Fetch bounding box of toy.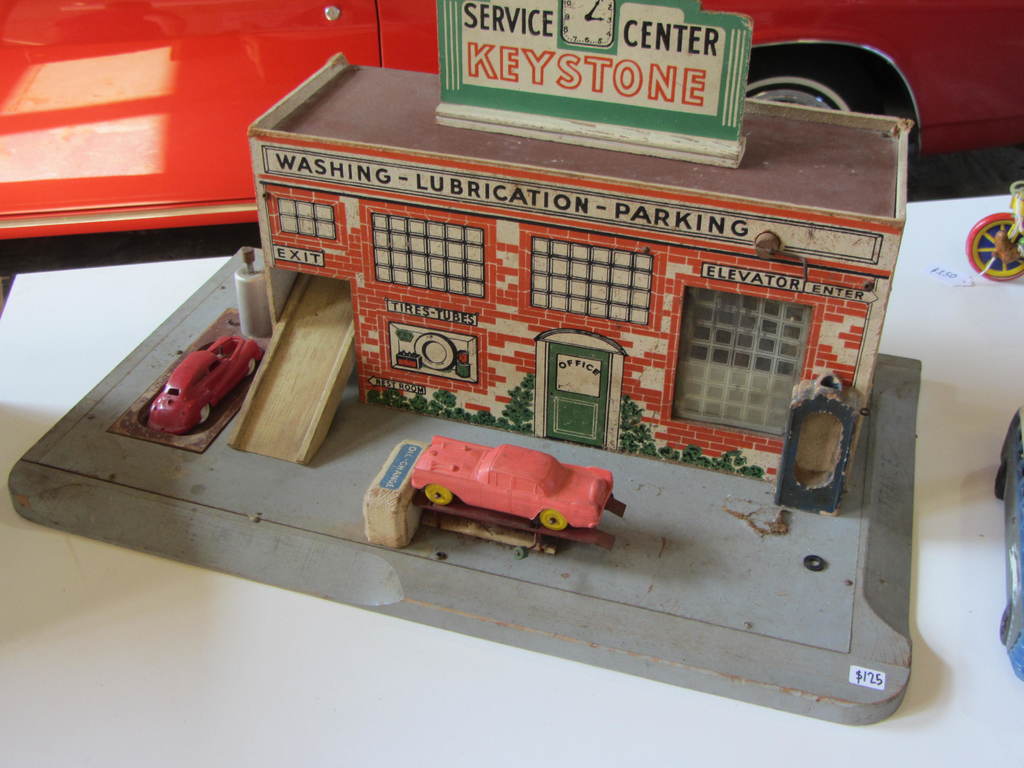
Bbox: <region>405, 429, 628, 540</region>.
